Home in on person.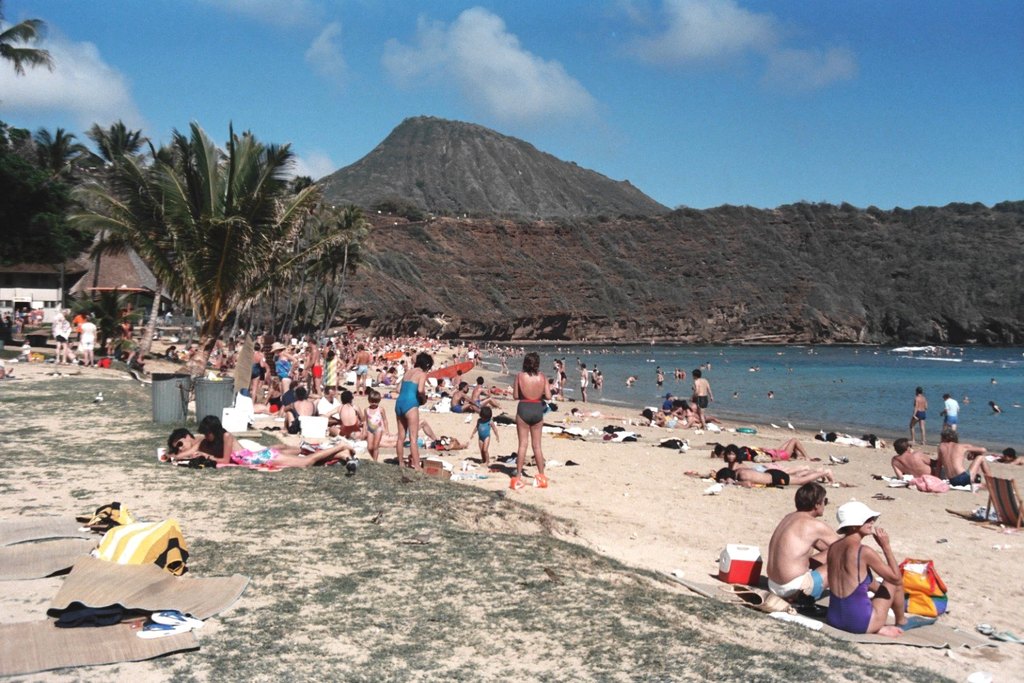
Homed in at x1=829, y1=509, x2=927, y2=637.
